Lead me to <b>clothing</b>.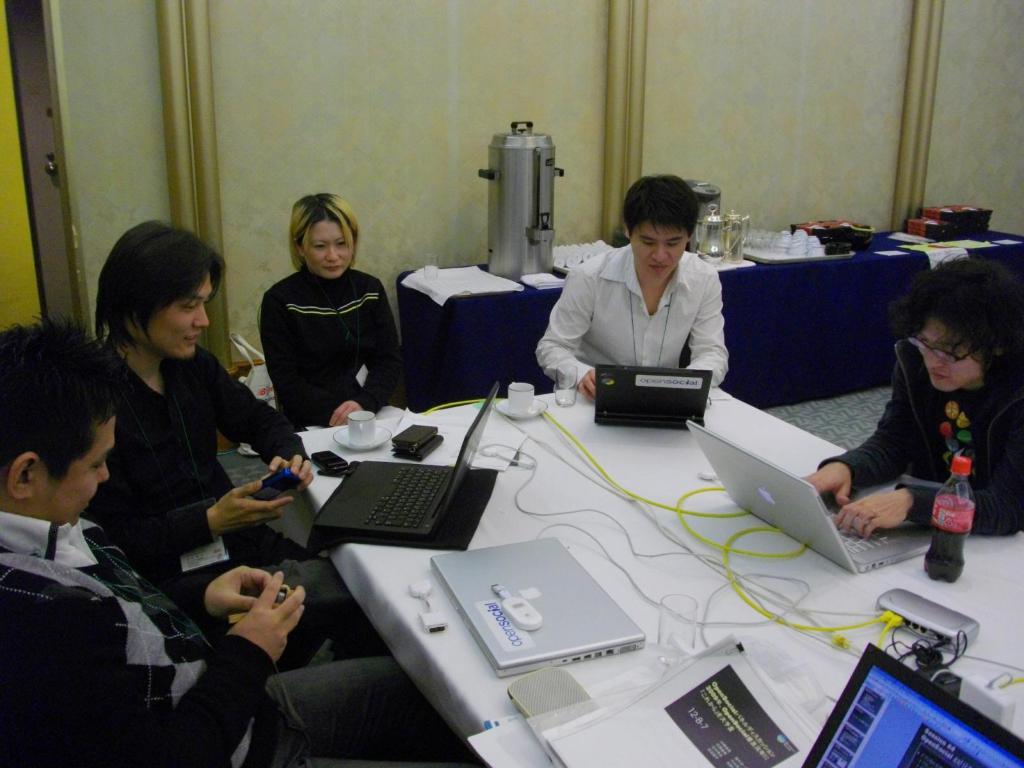
Lead to <box>819,331,1023,534</box>.
